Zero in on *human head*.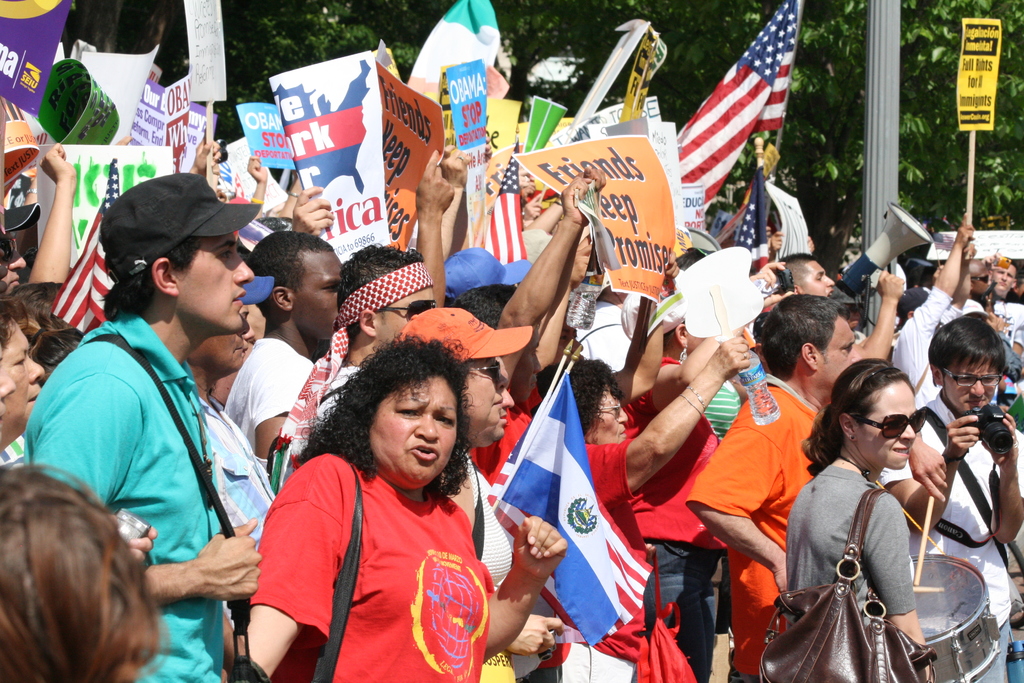
Zeroed in: rect(356, 332, 462, 495).
